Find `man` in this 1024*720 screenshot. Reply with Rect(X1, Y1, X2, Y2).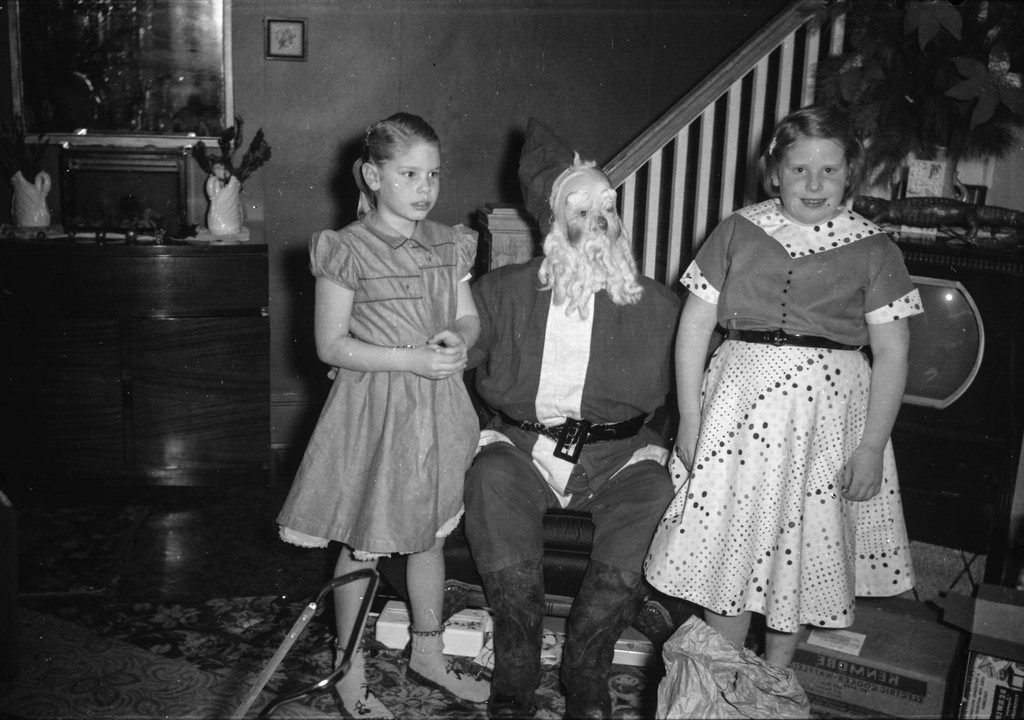
Rect(452, 145, 702, 691).
